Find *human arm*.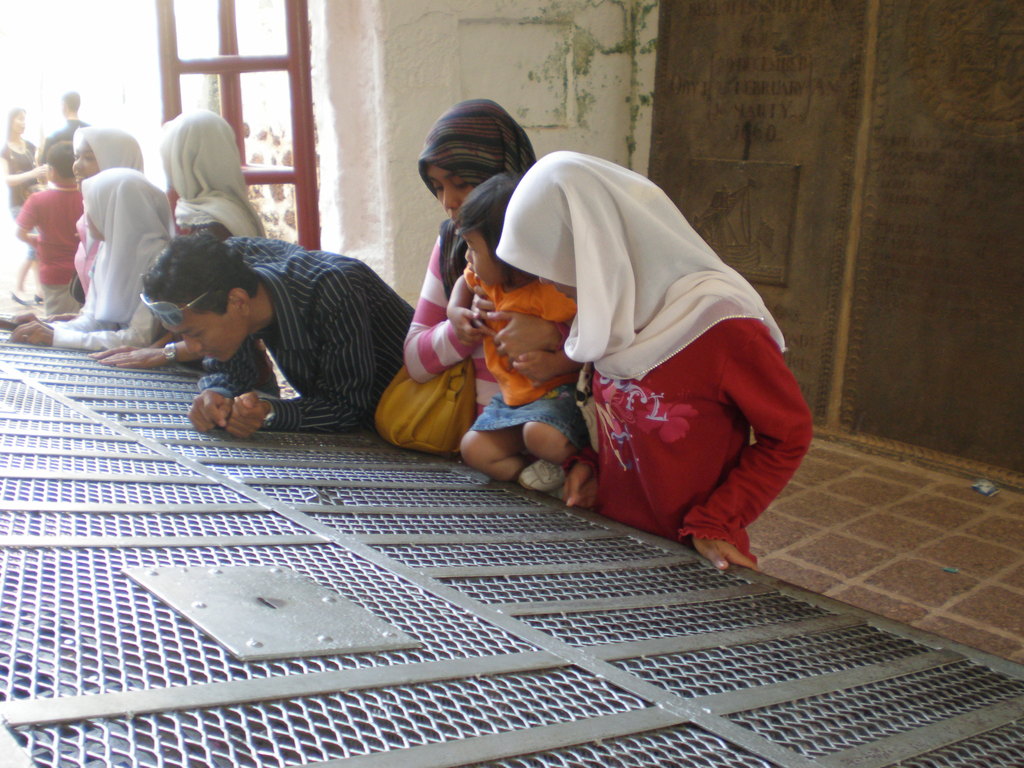
Rect(227, 260, 394, 442).
